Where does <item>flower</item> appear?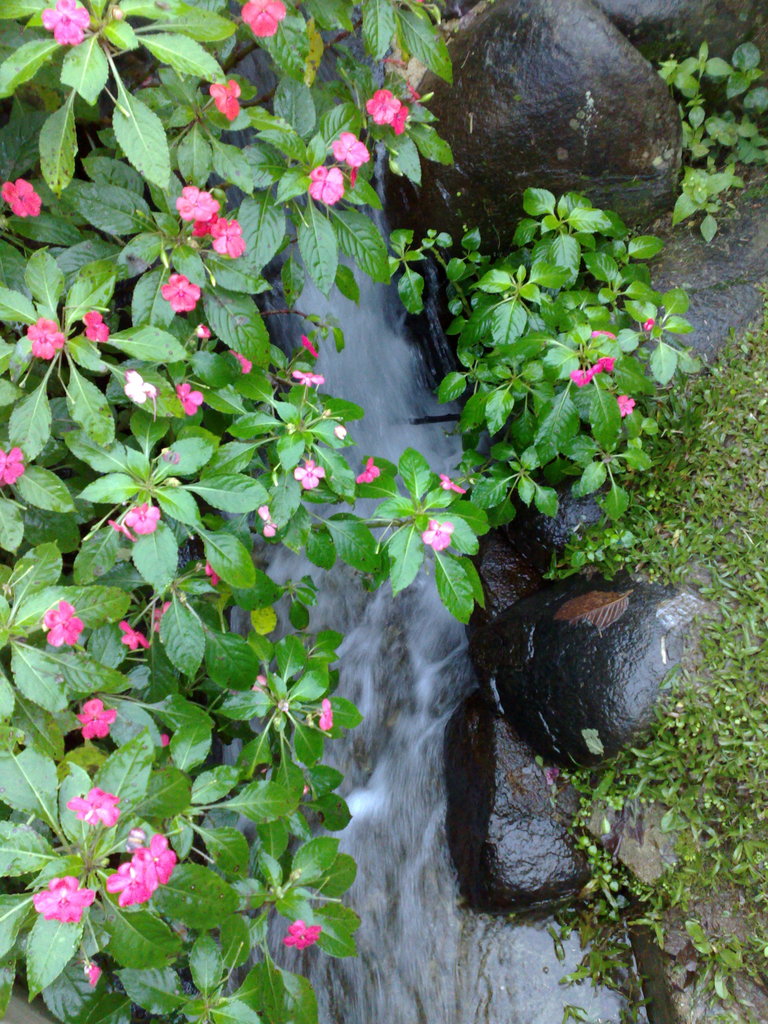
Appears at <box>204,561,216,586</box>.
